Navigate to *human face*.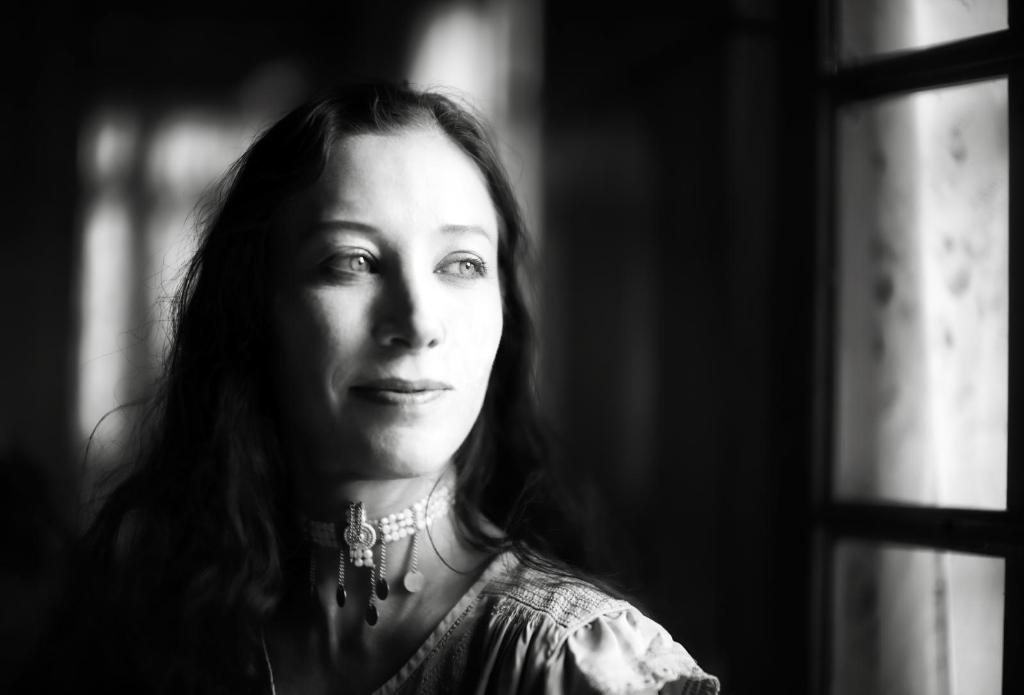
Navigation target: select_region(282, 125, 499, 477).
